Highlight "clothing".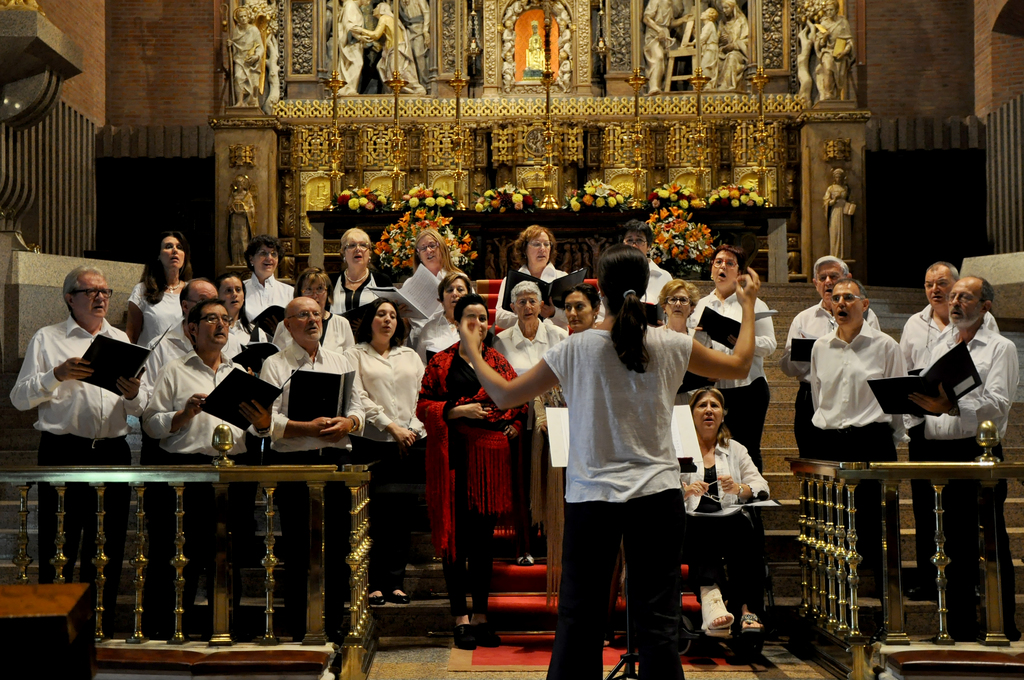
Highlighted region: 549,296,707,647.
